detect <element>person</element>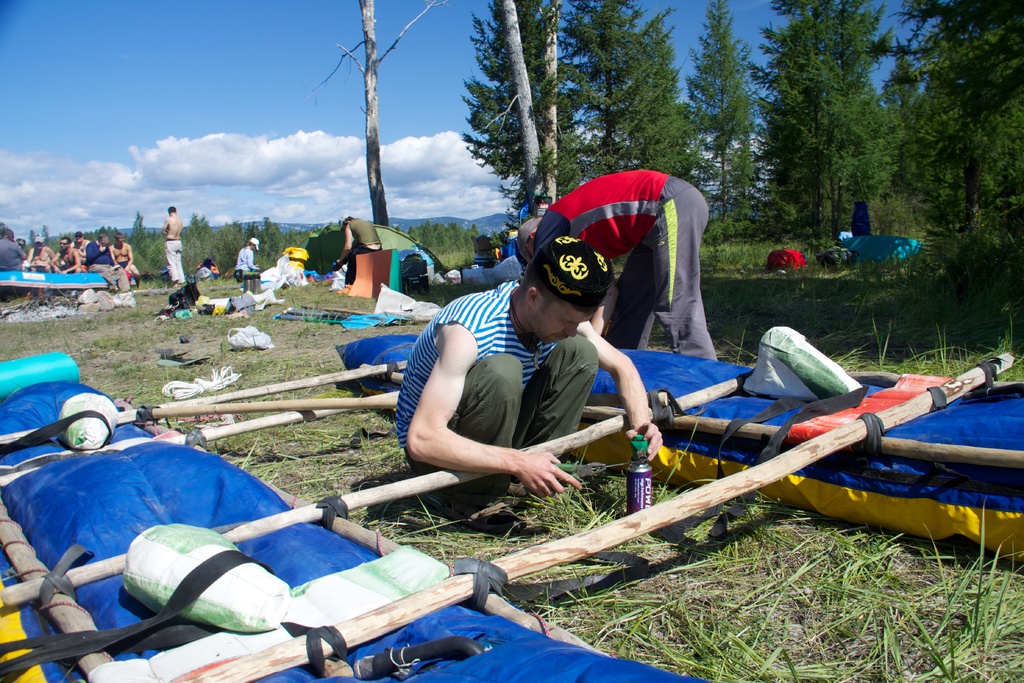
locate(163, 202, 187, 286)
